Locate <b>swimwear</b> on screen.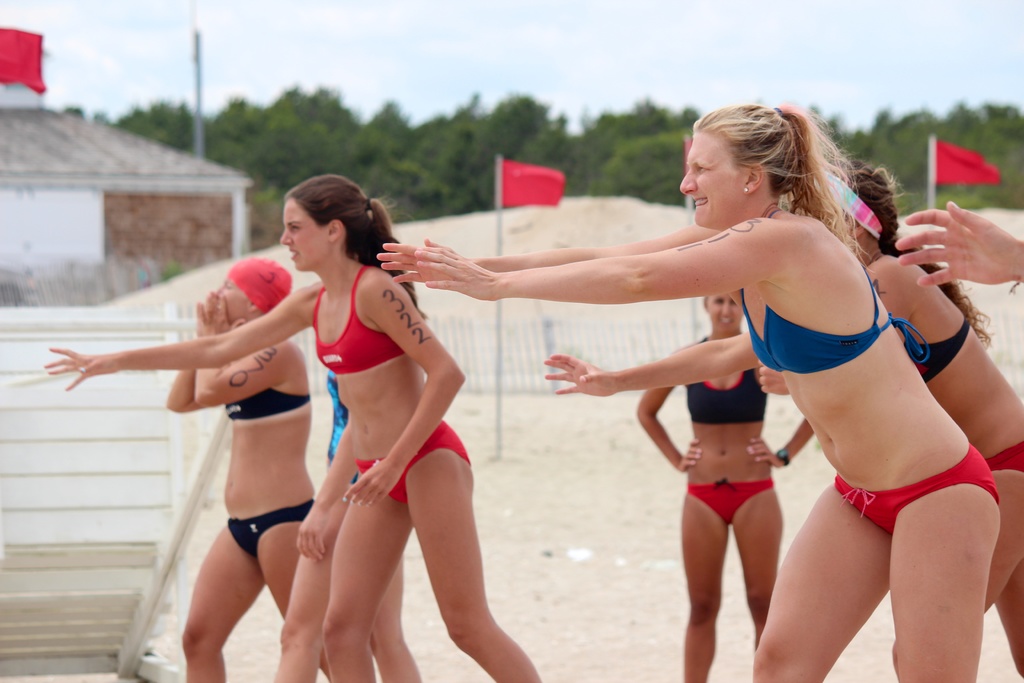
On screen at <bbox>349, 419, 476, 509</bbox>.
